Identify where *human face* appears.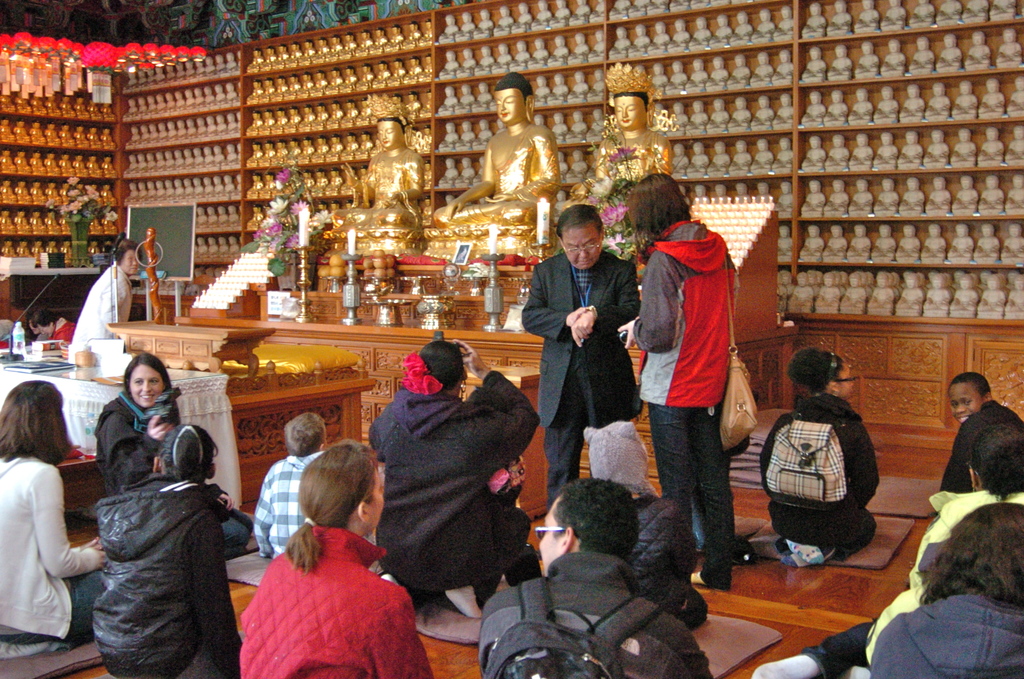
Appears at detection(380, 120, 401, 148).
